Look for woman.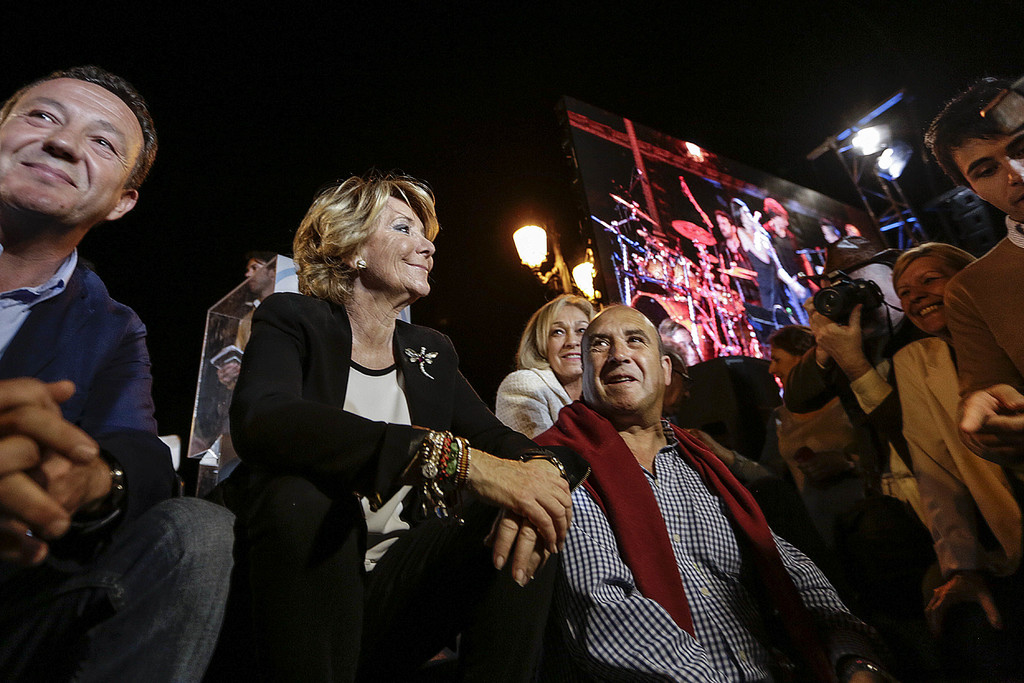
Found: (left=768, top=324, right=825, bottom=386).
